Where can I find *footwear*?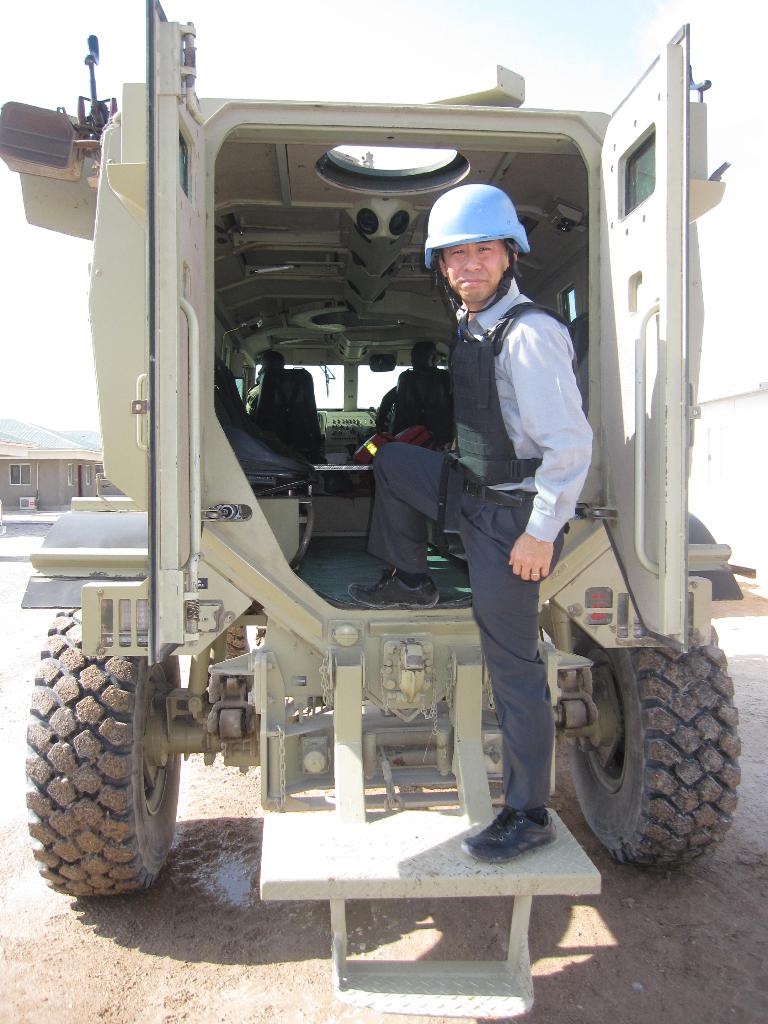
You can find it at x1=339 y1=564 x2=439 y2=606.
